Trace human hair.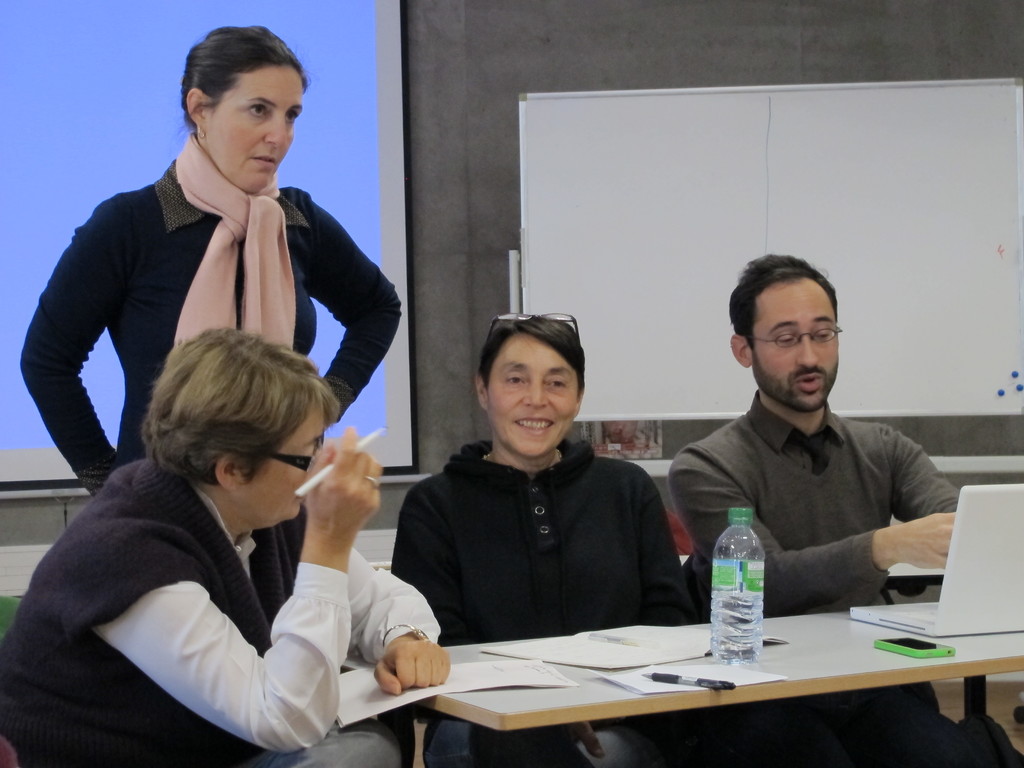
Traced to detection(477, 320, 589, 388).
